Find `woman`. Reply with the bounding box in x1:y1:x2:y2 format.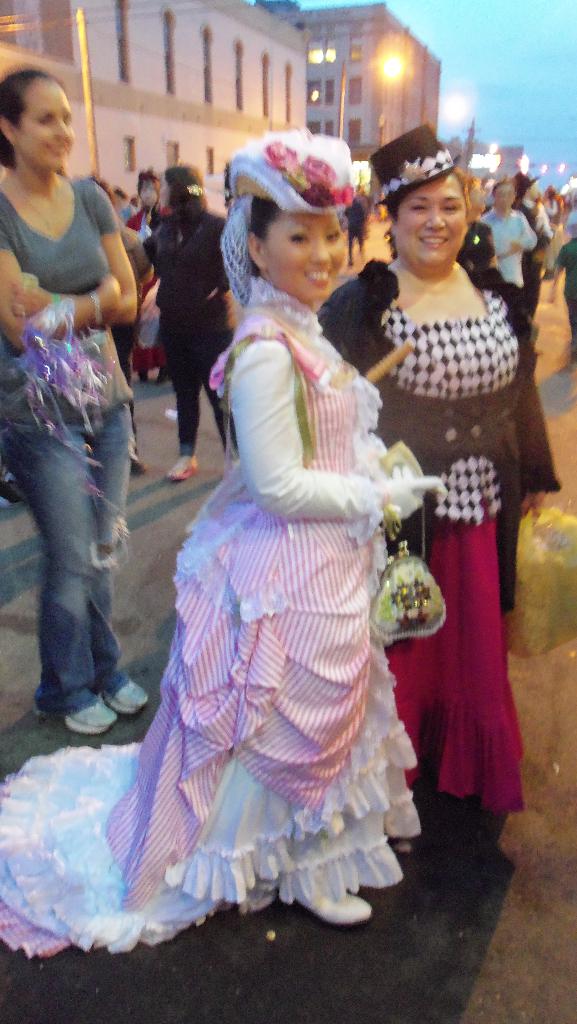
143:161:251:480.
